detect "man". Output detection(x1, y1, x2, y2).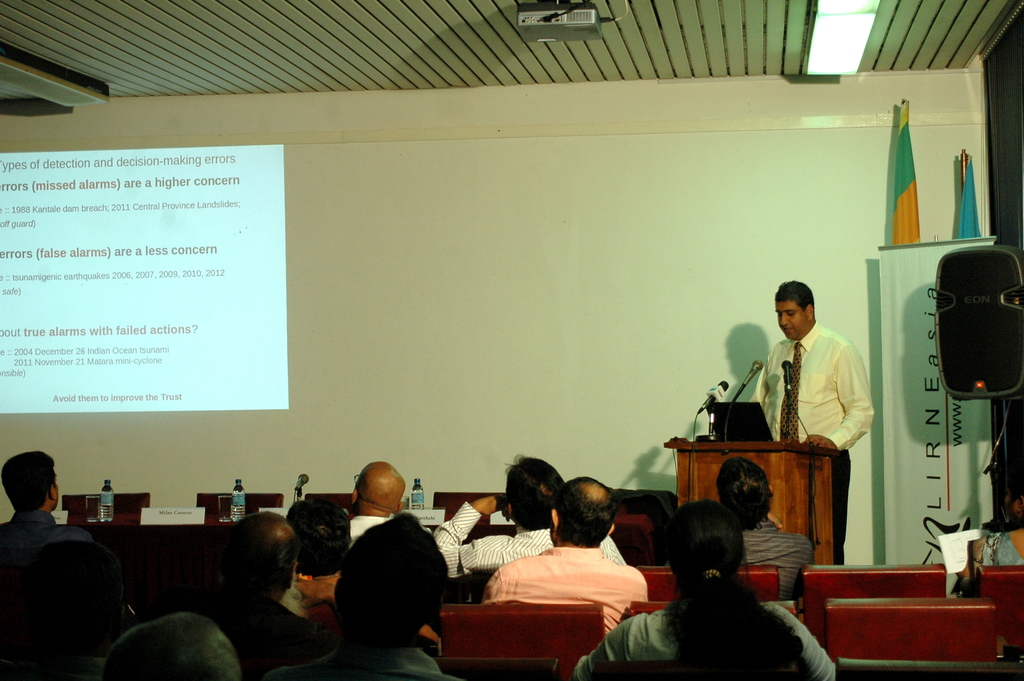
detection(432, 454, 627, 584).
